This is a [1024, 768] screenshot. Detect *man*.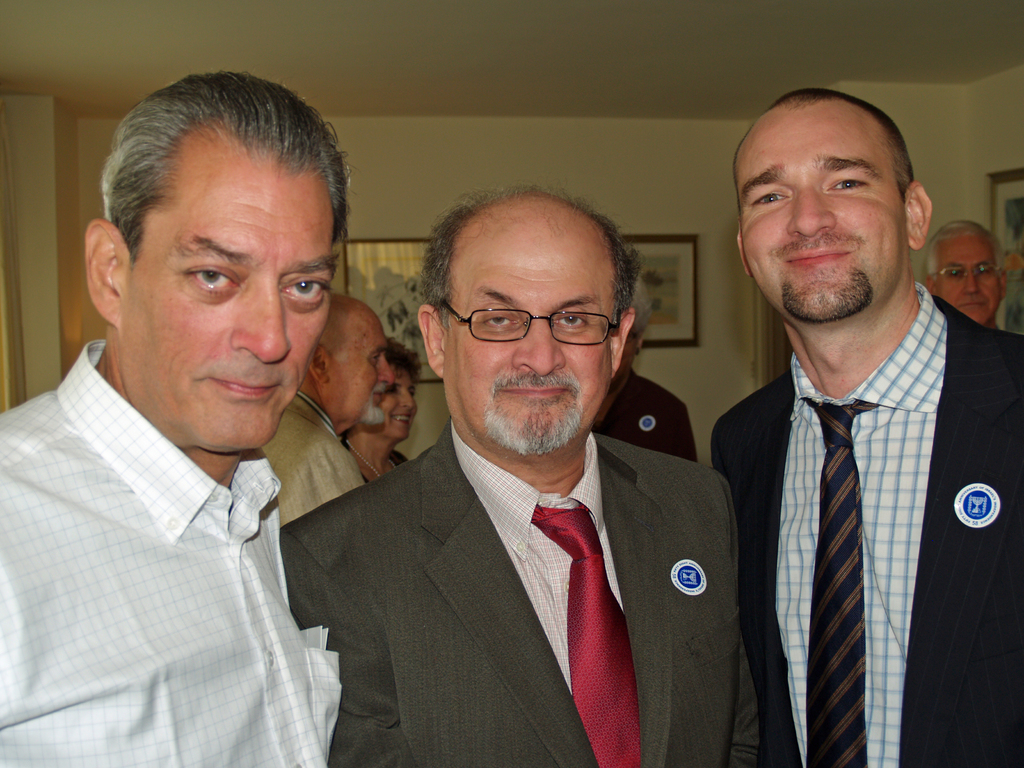
BBox(262, 301, 394, 524).
